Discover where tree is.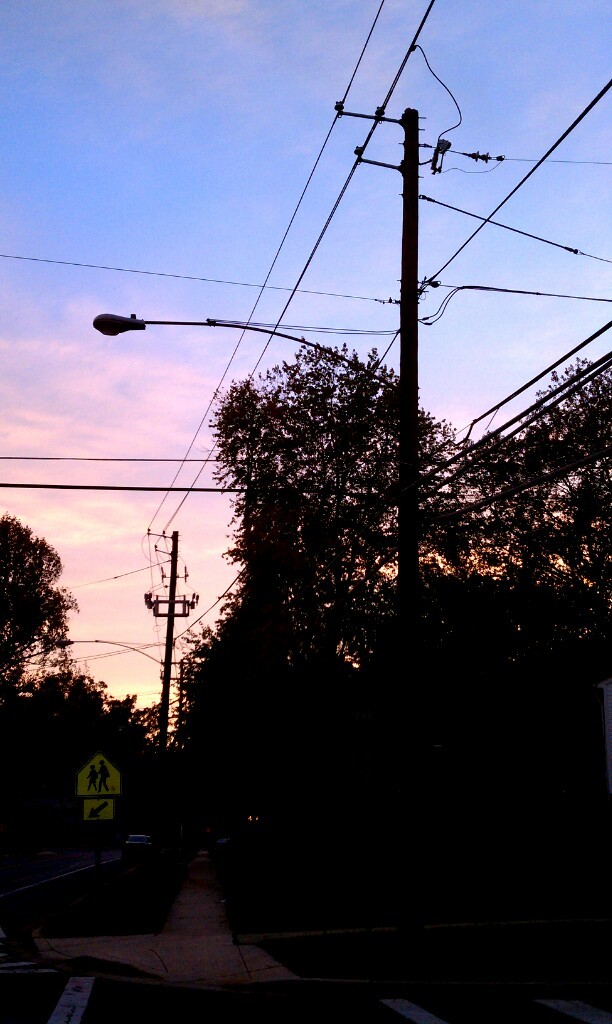
Discovered at 0/664/183/937.
